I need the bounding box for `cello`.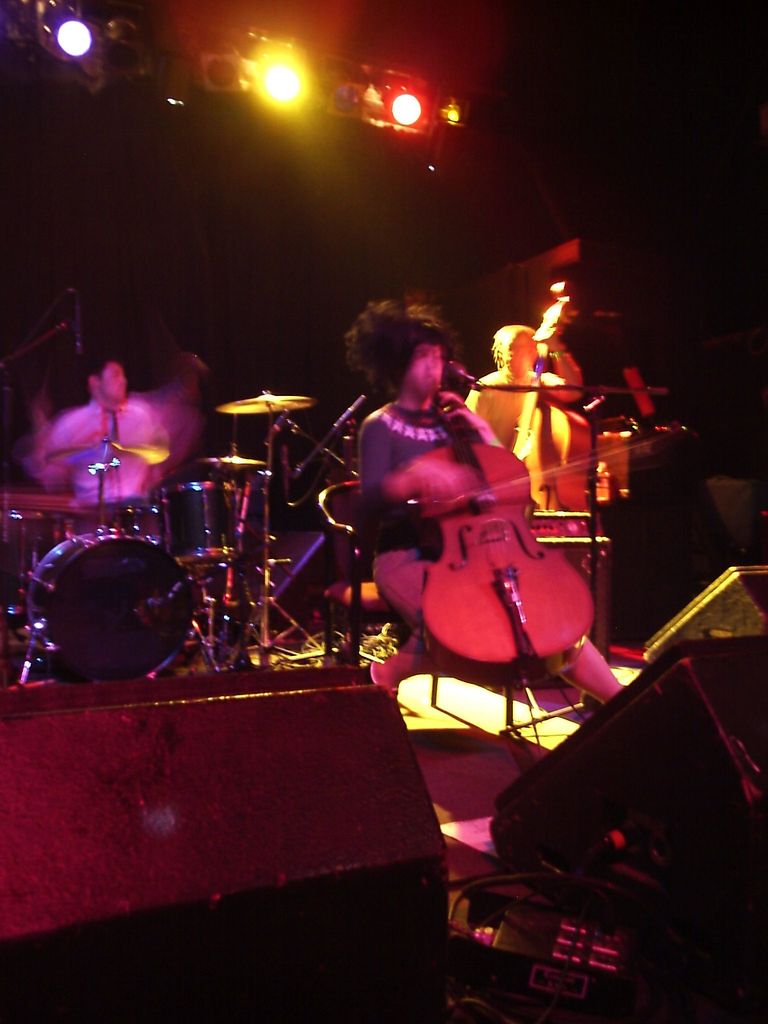
Here it is: pyautogui.locateOnScreen(37, 518, 195, 669).
